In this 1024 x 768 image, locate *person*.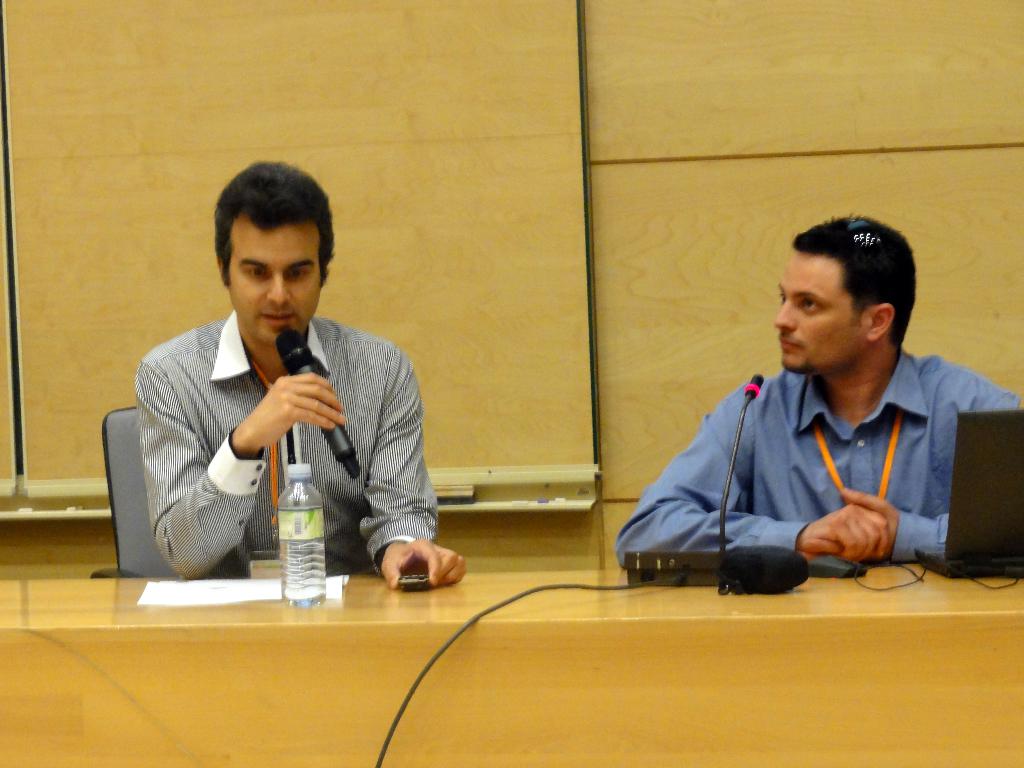
Bounding box: <region>637, 205, 1007, 615</region>.
